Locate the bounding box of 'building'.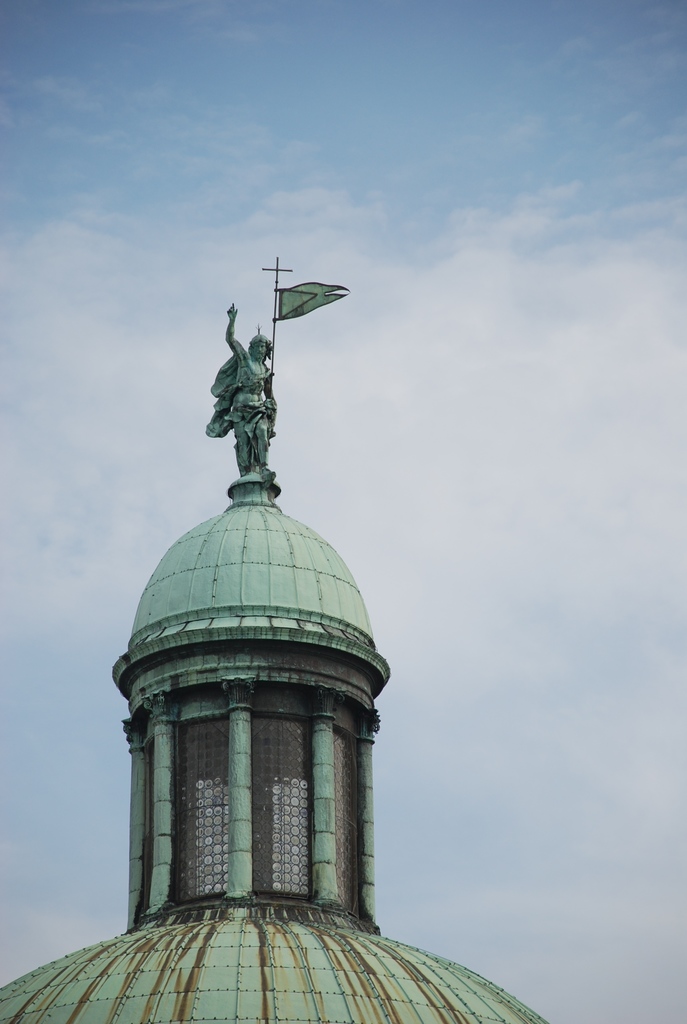
Bounding box: {"left": 0, "top": 301, "right": 549, "bottom": 1023}.
